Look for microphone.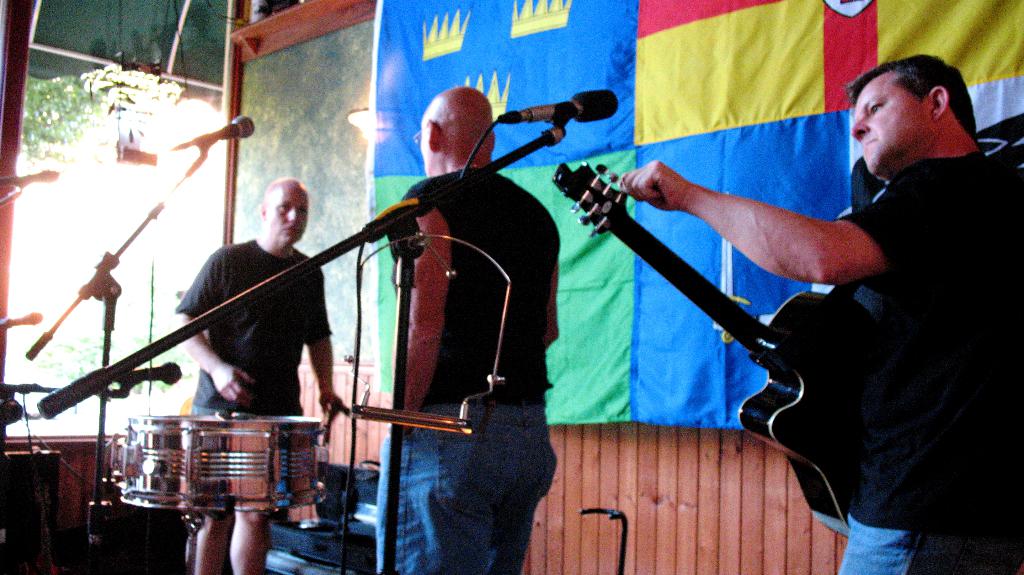
Found: crop(159, 107, 264, 148).
